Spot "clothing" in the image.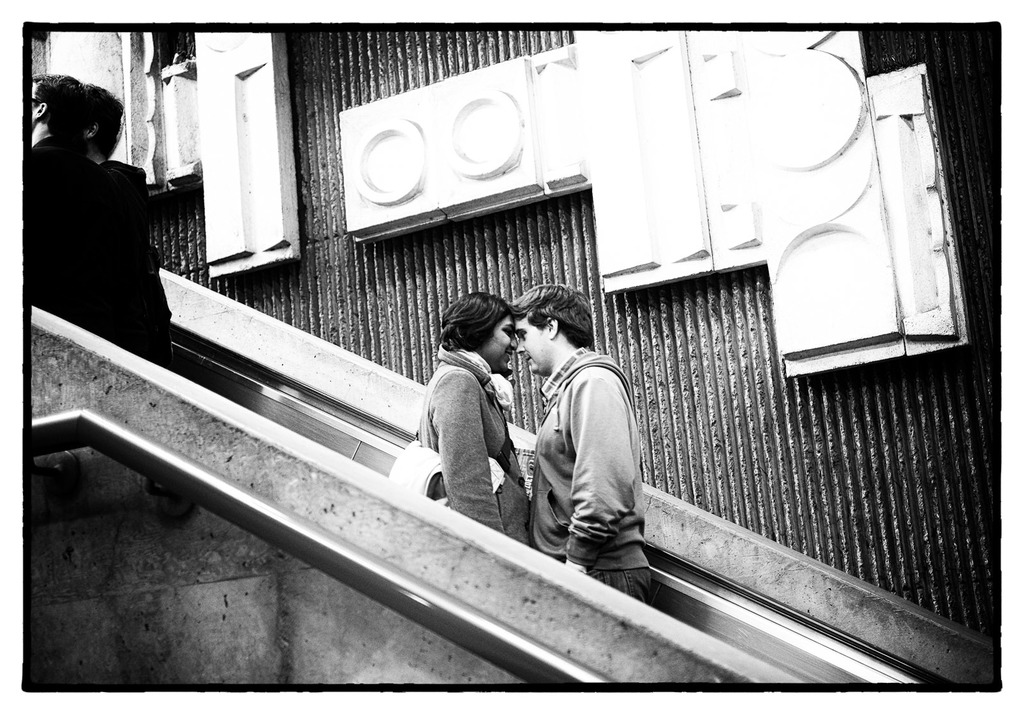
"clothing" found at bbox=(28, 86, 174, 348).
